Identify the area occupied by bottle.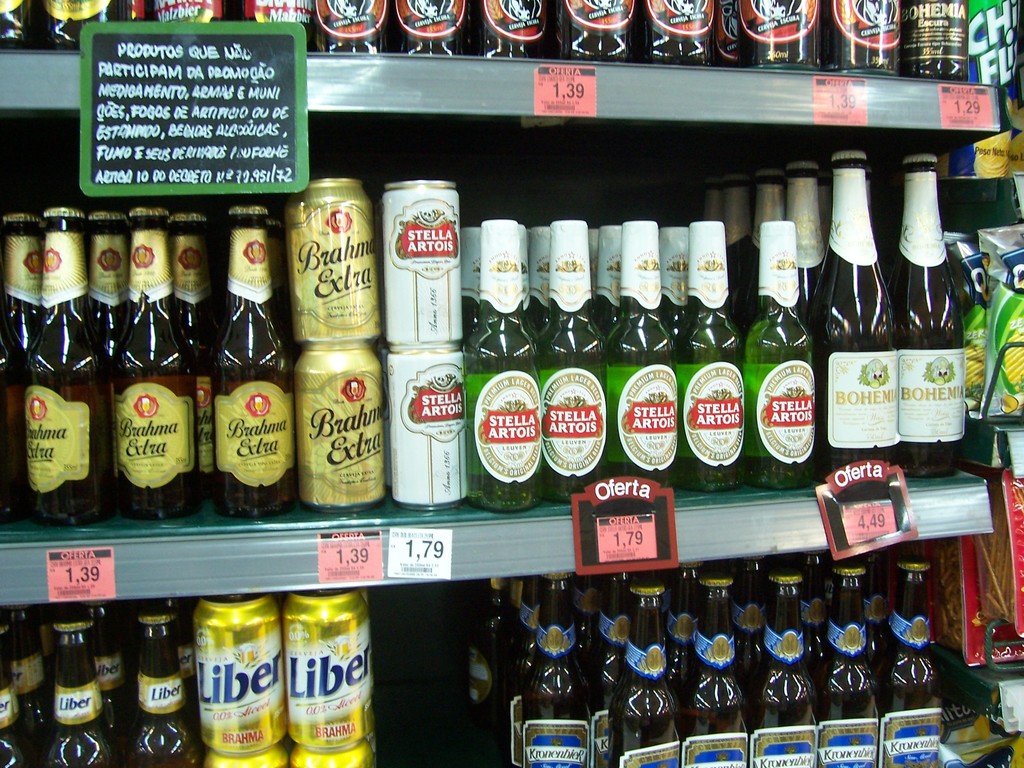
Area: (741, 170, 793, 327).
